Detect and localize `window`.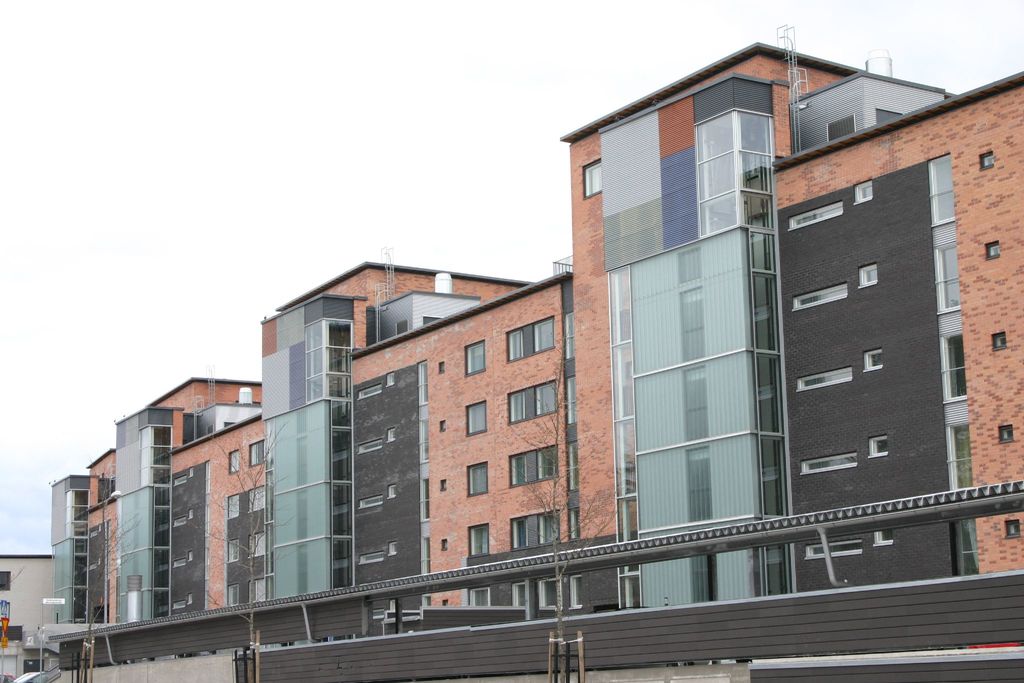
Localized at [249,436,265,463].
